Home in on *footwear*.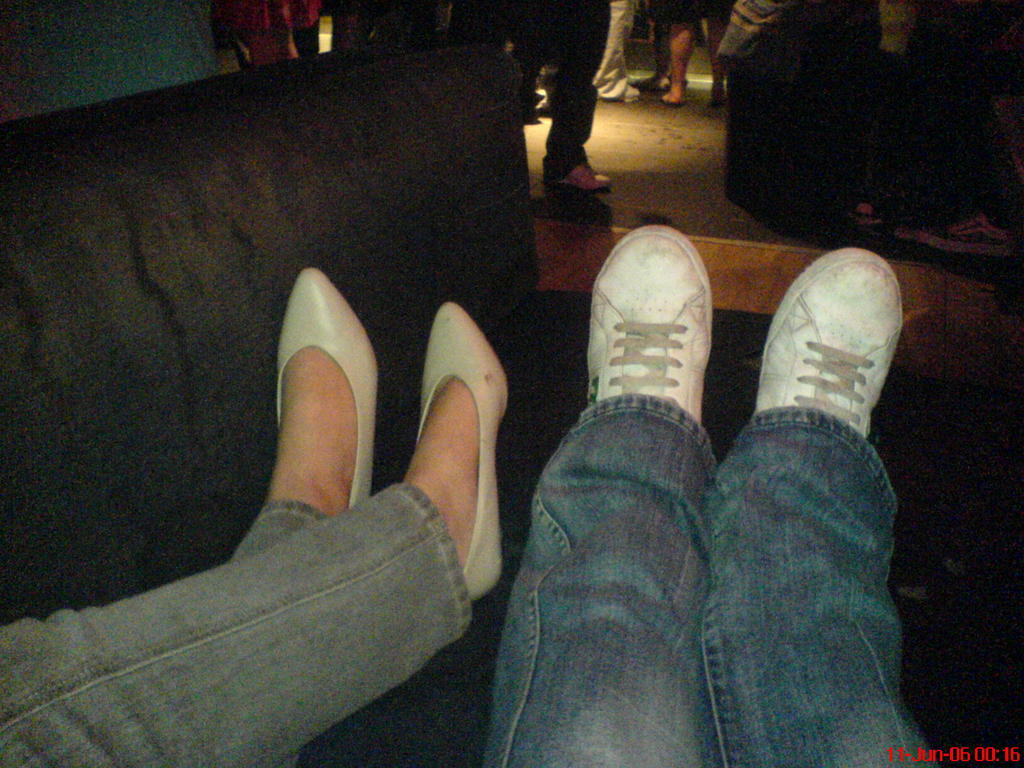
Homed in at [592,223,740,458].
